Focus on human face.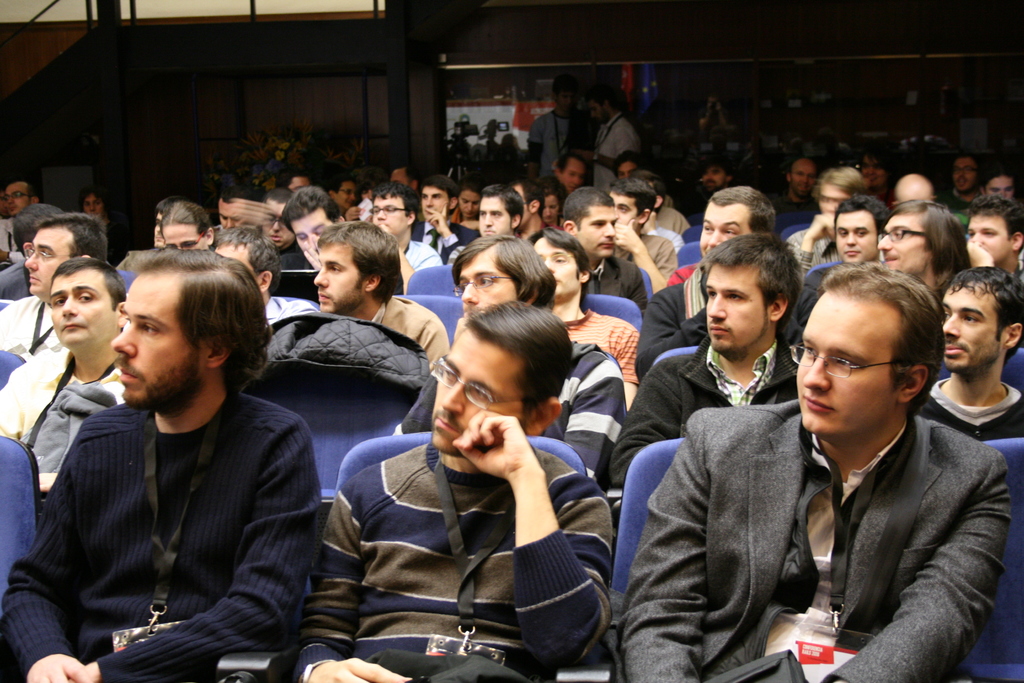
Focused at x1=23, y1=227, x2=72, y2=299.
